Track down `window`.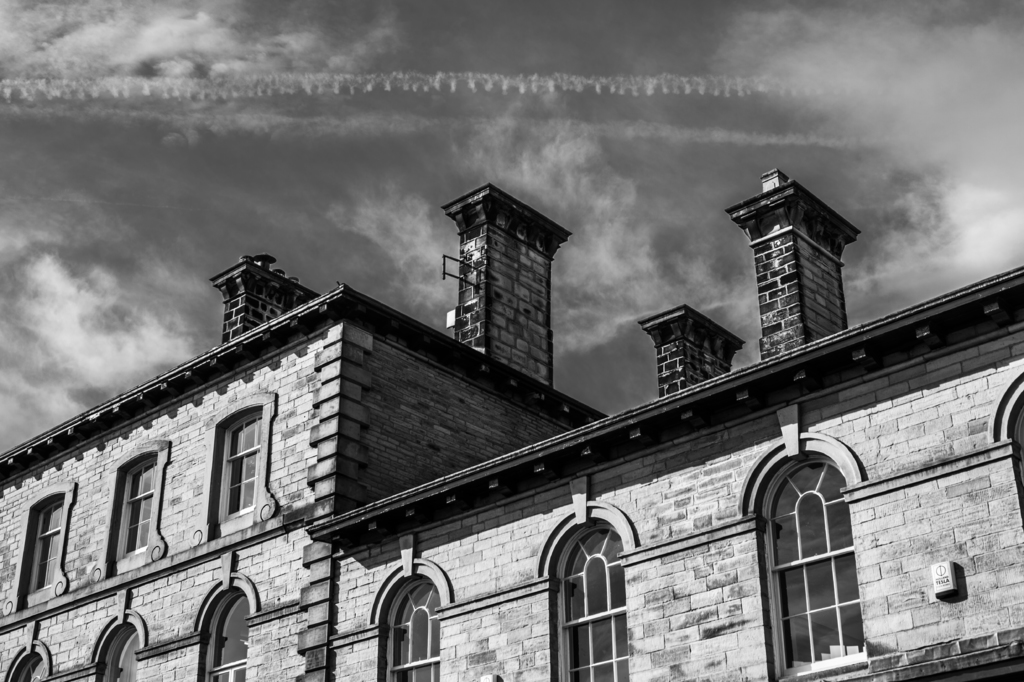
Tracked to {"left": 200, "top": 582, "right": 248, "bottom": 681}.
